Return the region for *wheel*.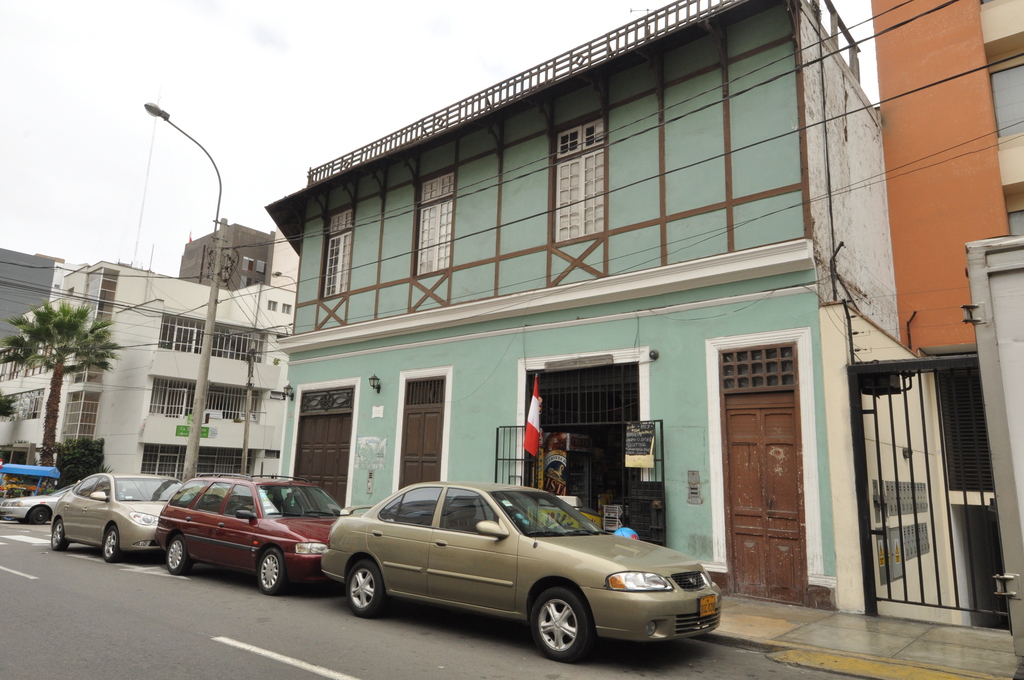
{"left": 535, "top": 585, "right": 586, "bottom": 670}.
